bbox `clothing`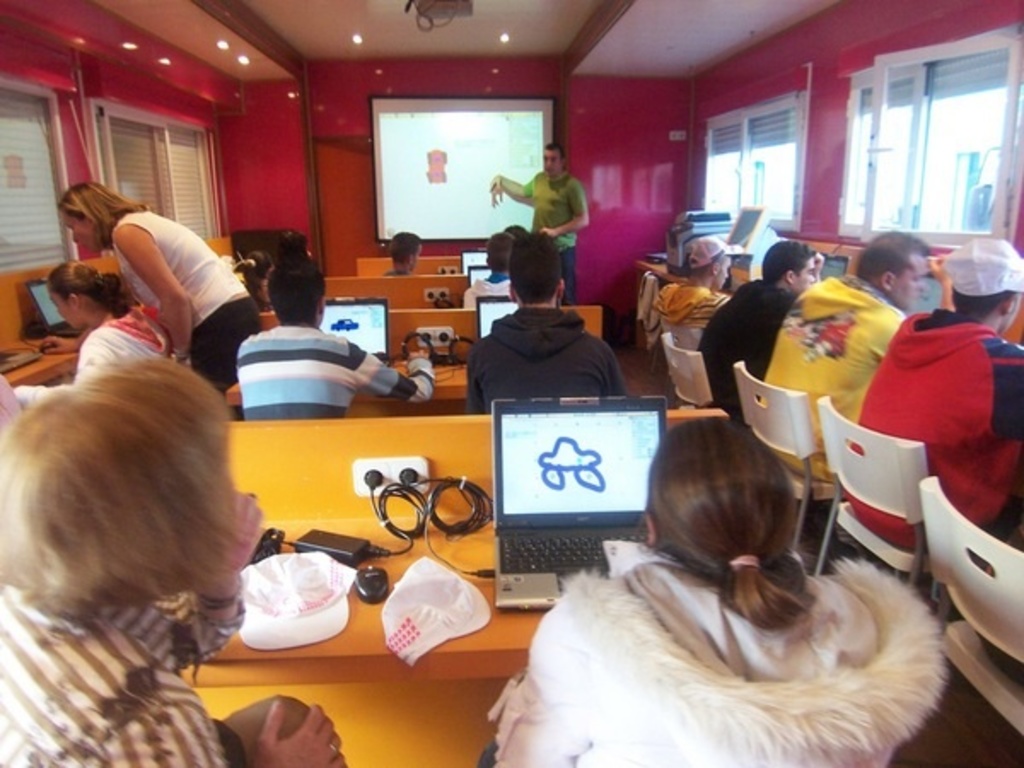
l=519, t=171, r=594, b=299
